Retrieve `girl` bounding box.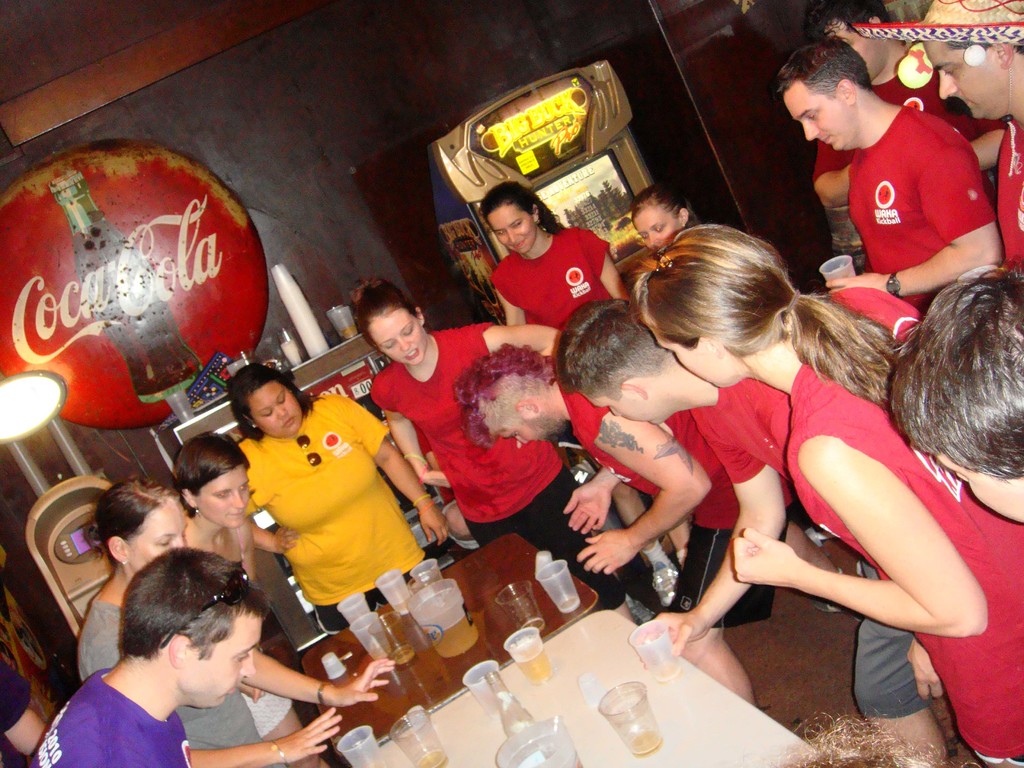
Bounding box: [left=493, top=182, right=625, bottom=320].
